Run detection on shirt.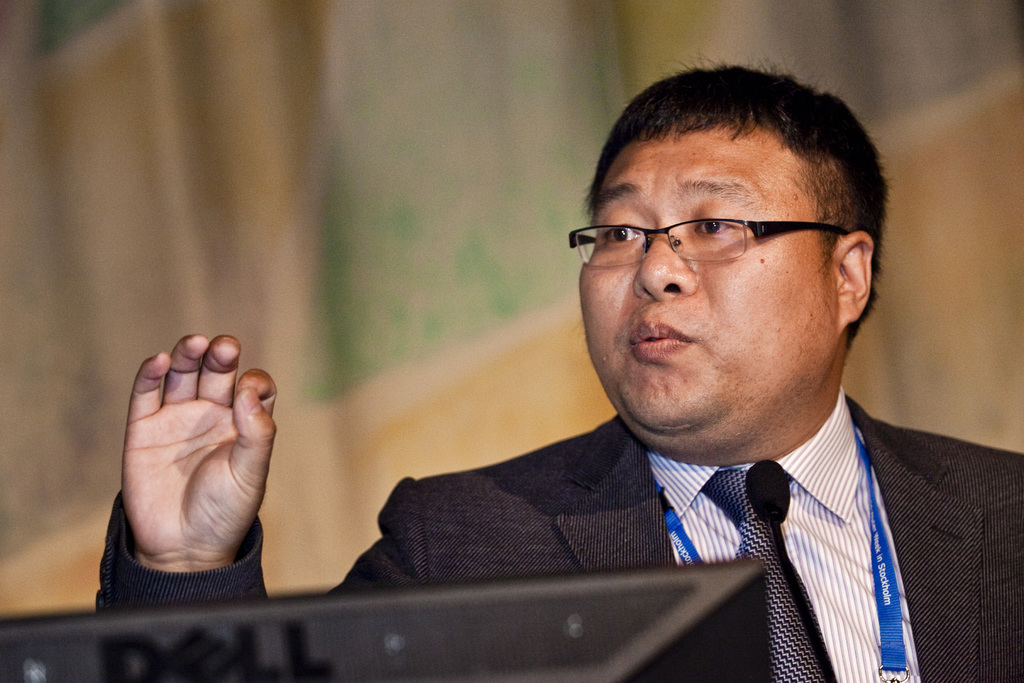
Result: {"left": 649, "top": 392, "right": 914, "bottom": 680}.
